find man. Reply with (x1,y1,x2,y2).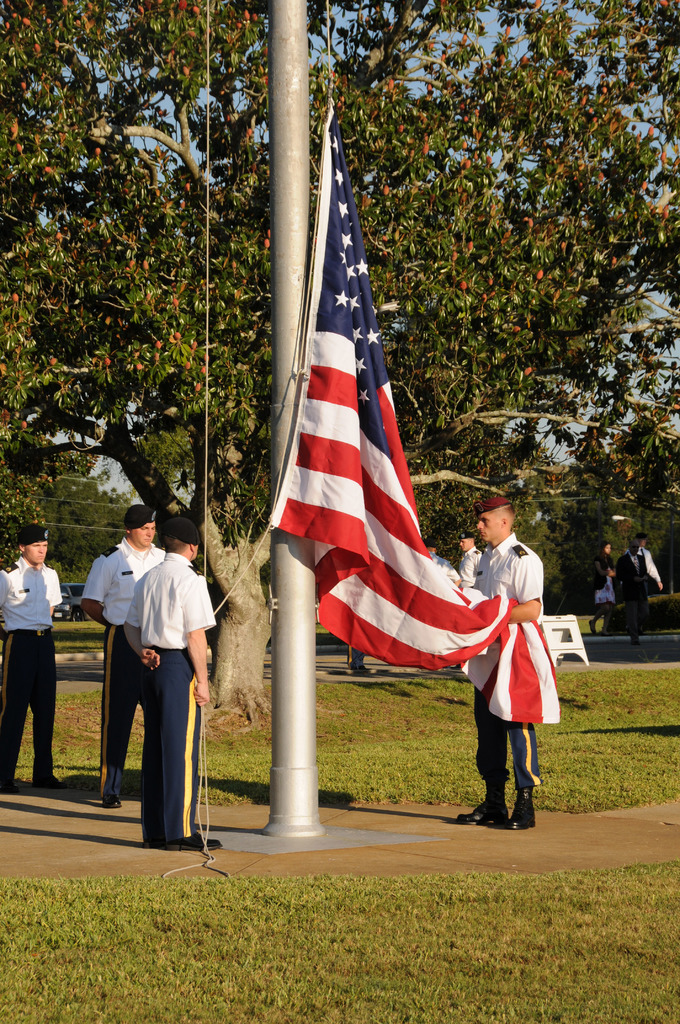
(427,540,460,585).
